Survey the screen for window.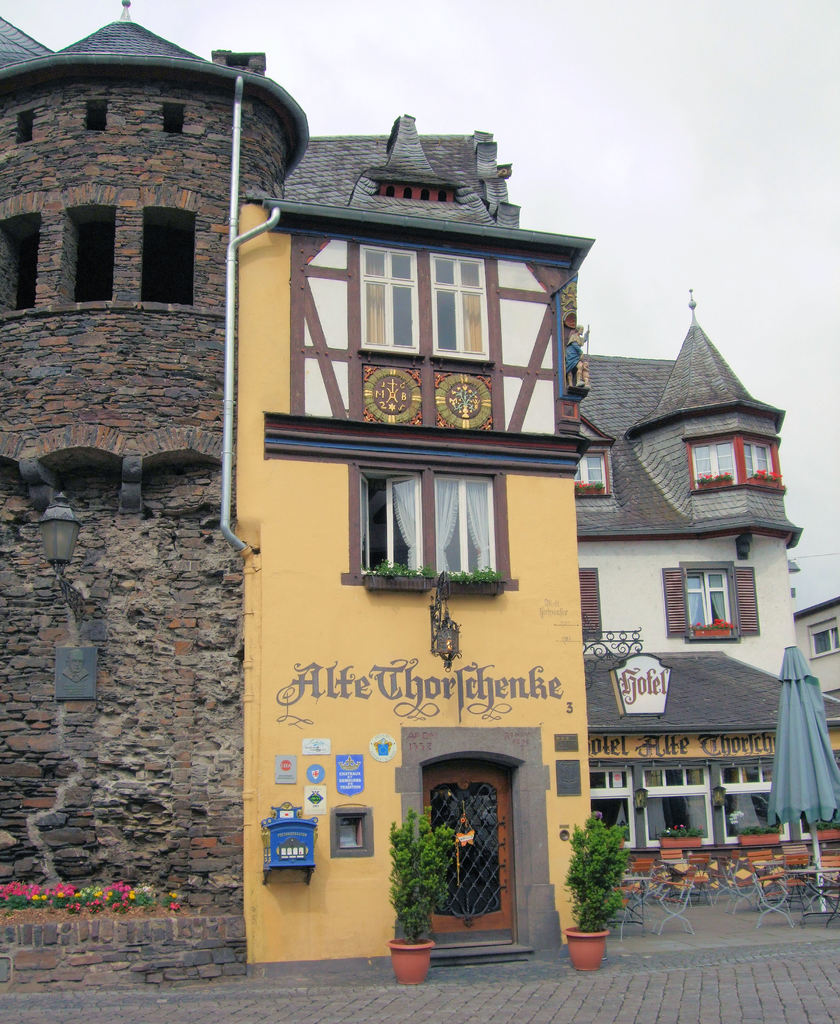
Survey found: {"left": 711, "top": 772, "right": 790, "bottom": 840}.
